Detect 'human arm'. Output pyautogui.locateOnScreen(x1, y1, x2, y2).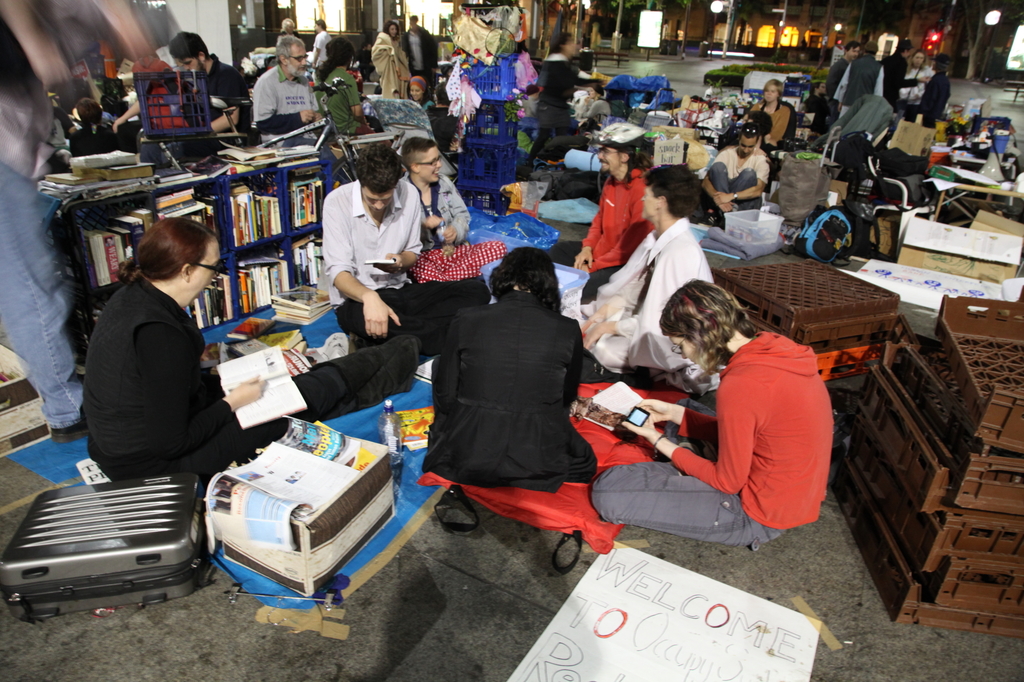
pyautogui.locateOnScreen(253, 86, 311, 138).
